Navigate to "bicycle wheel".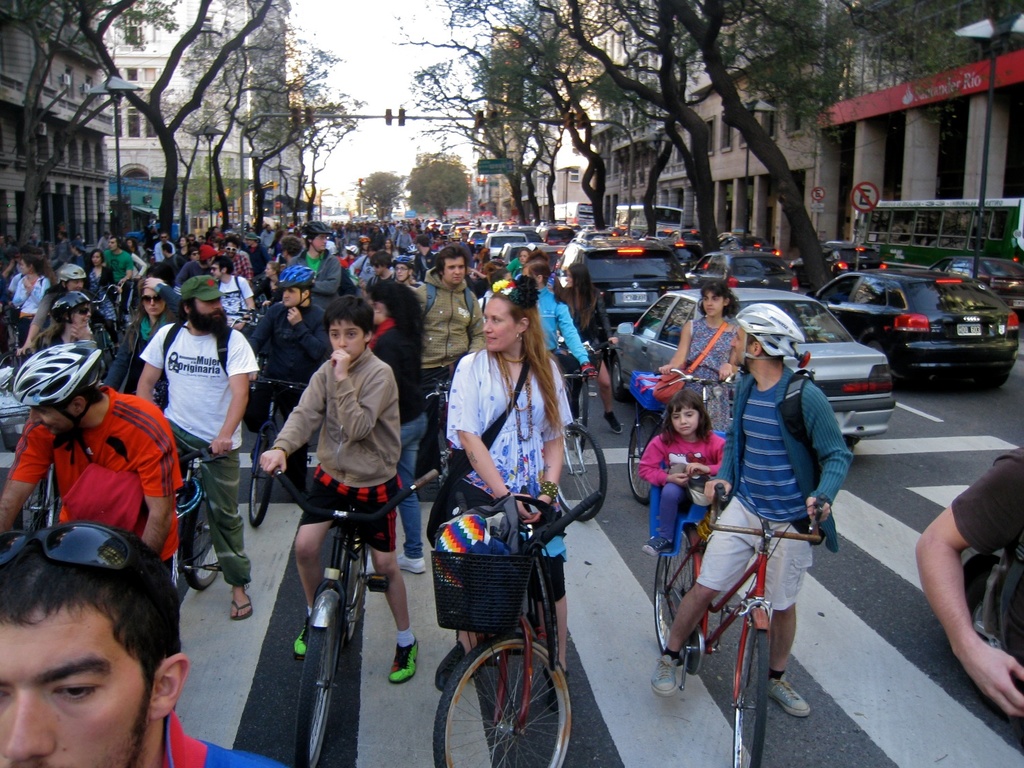
Navigation target: crop(627, 407, 665, 508).
